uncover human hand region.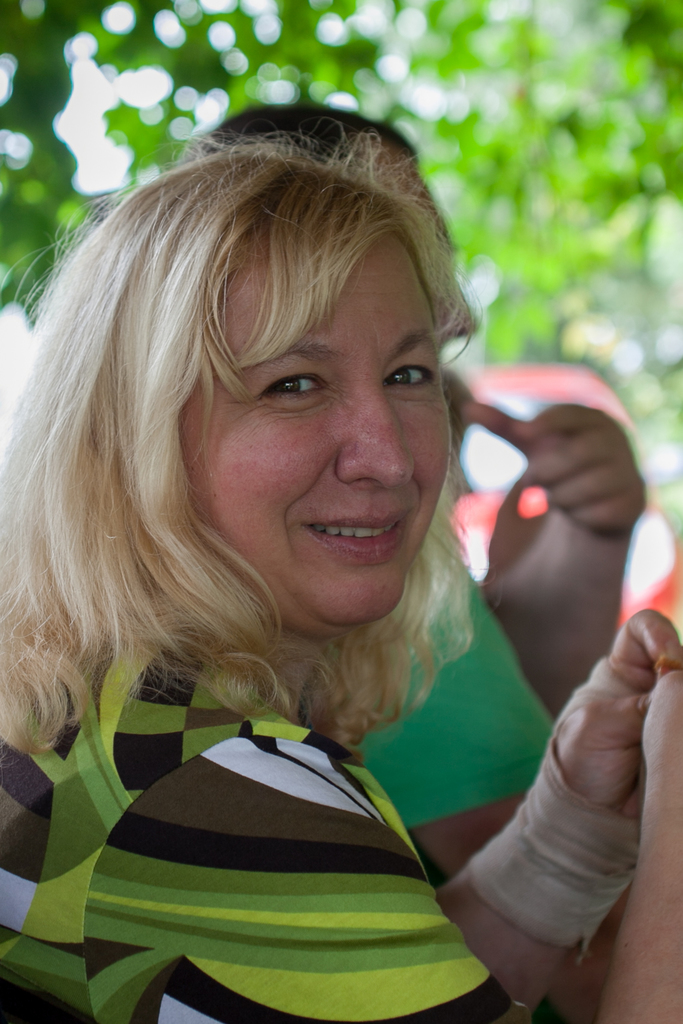
Uncovered: (x1=494, y1=384, x2=665, y2=577).
